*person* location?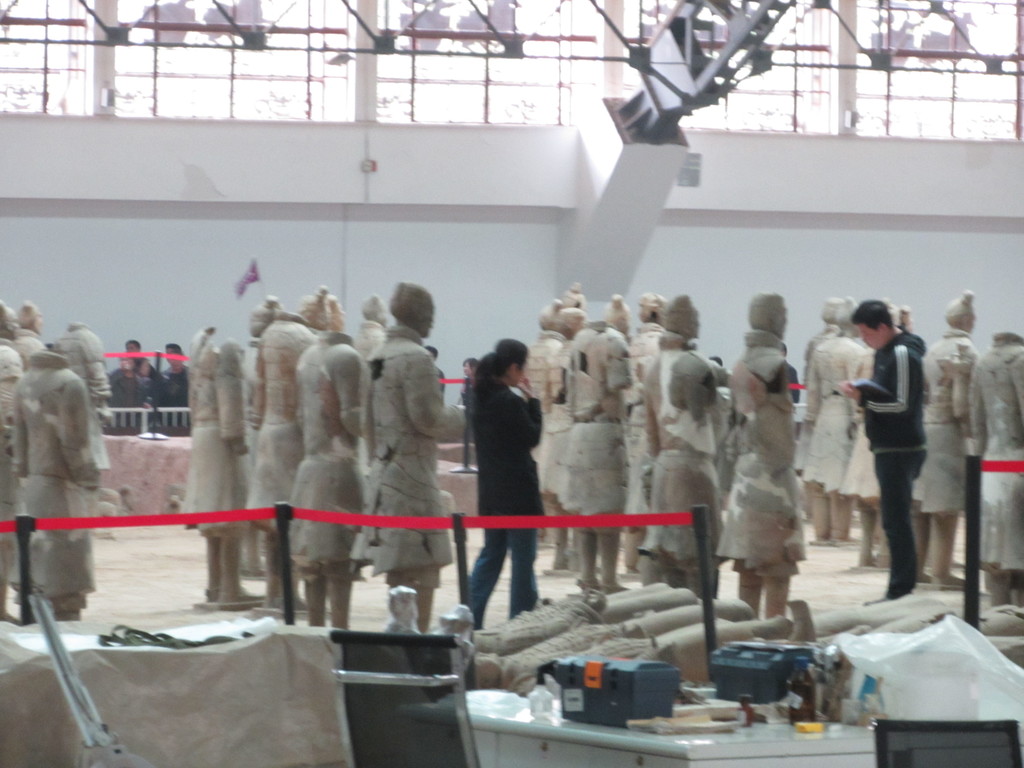
Rect(838, 298, 927, 604)
